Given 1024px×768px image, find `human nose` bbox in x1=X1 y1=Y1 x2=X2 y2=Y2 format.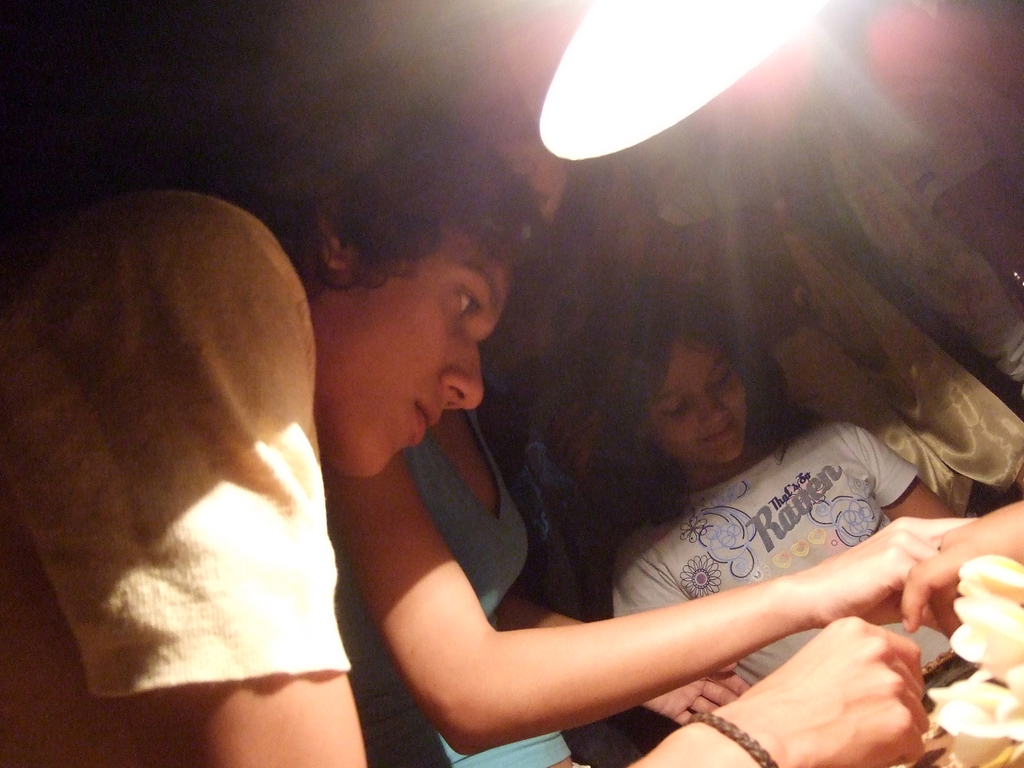
x1=440 y1=340 x2=478 y2=419.
